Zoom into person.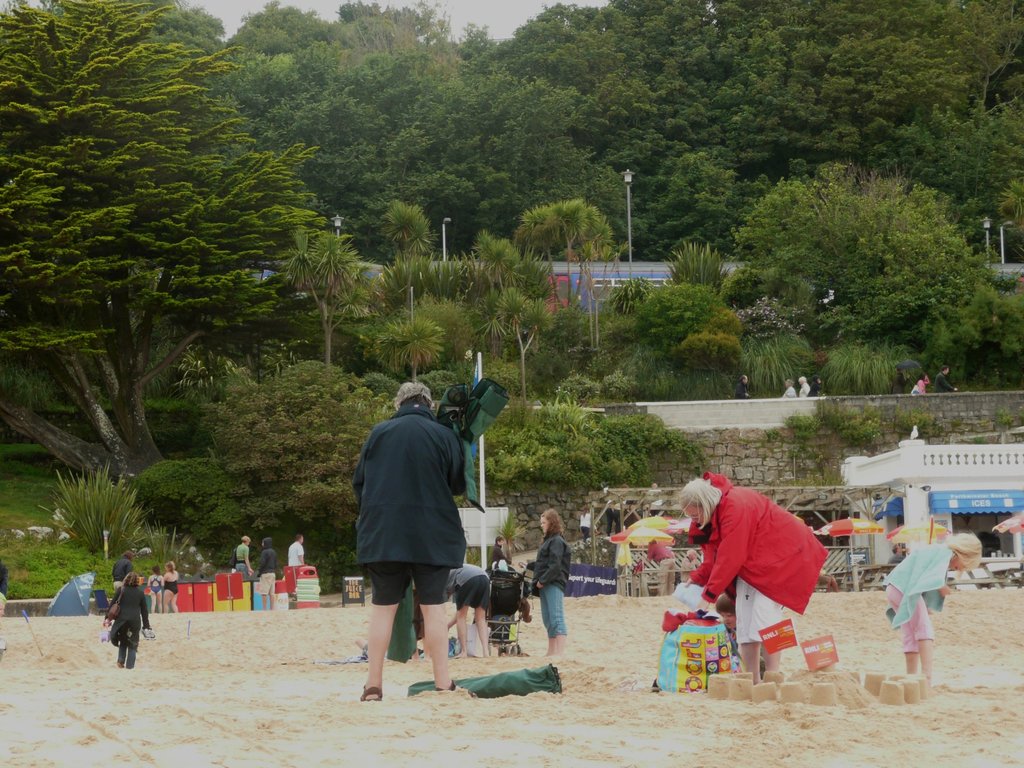
Zoom target: 932, 364, 958, 390.
